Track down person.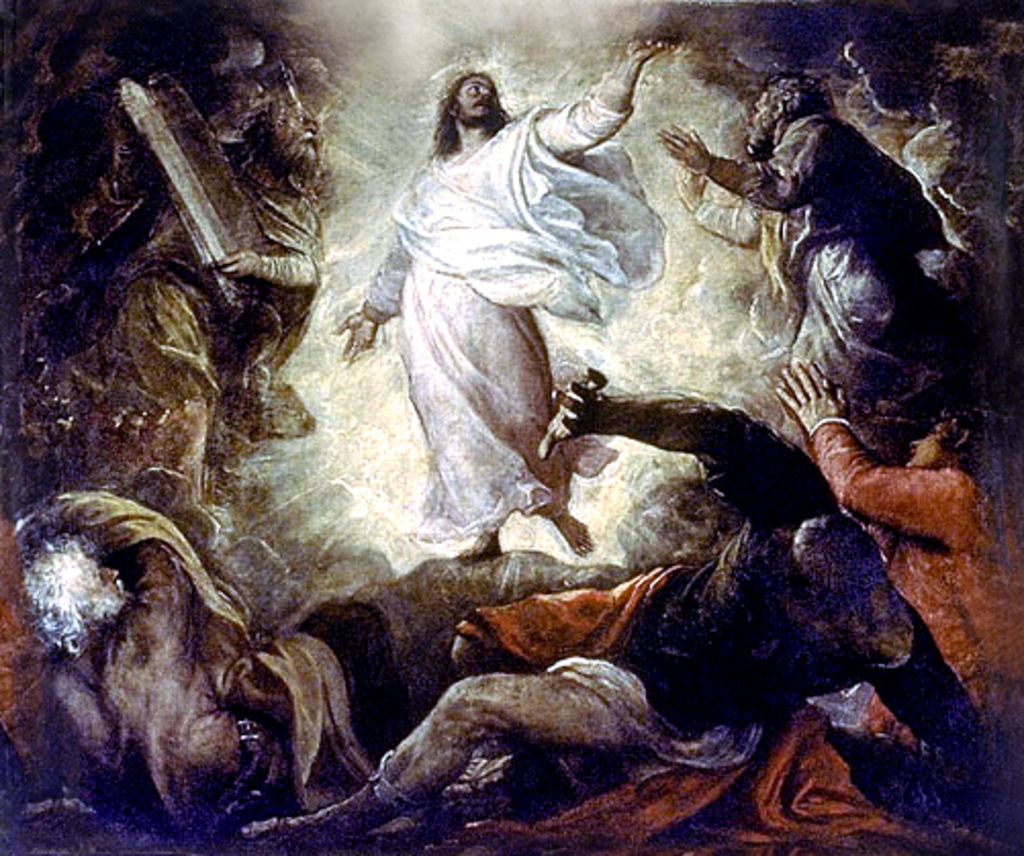
Tracked to region(356, 16, 674, 617).
